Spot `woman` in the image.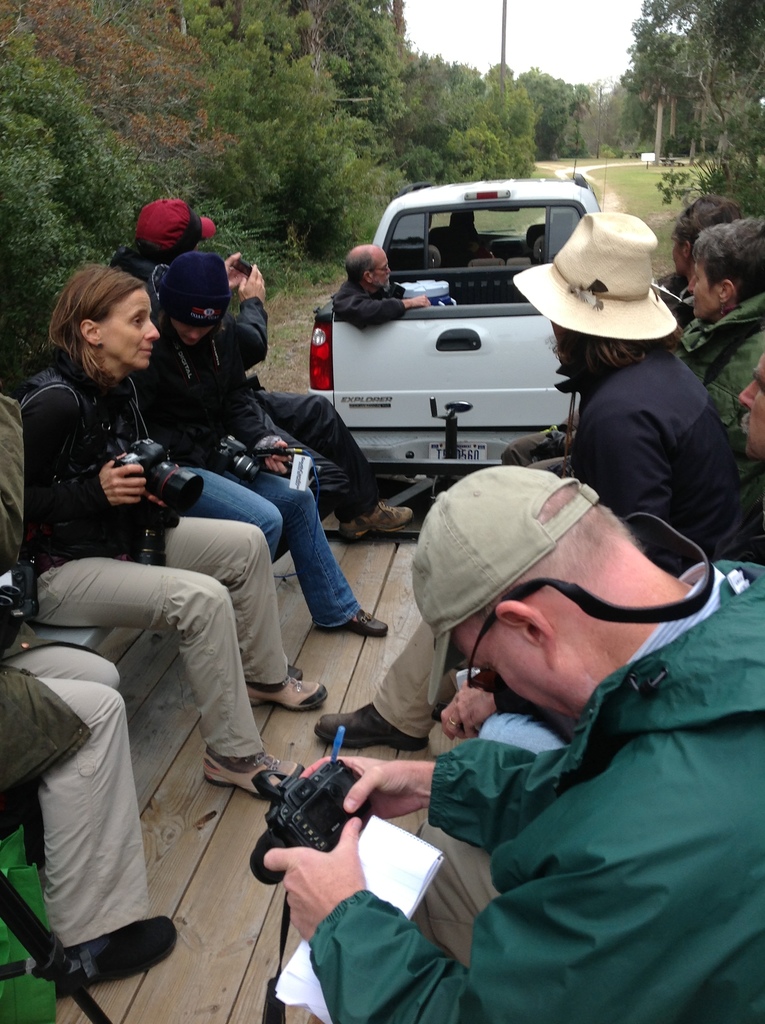
`woman` found at 319,207,733,756.
